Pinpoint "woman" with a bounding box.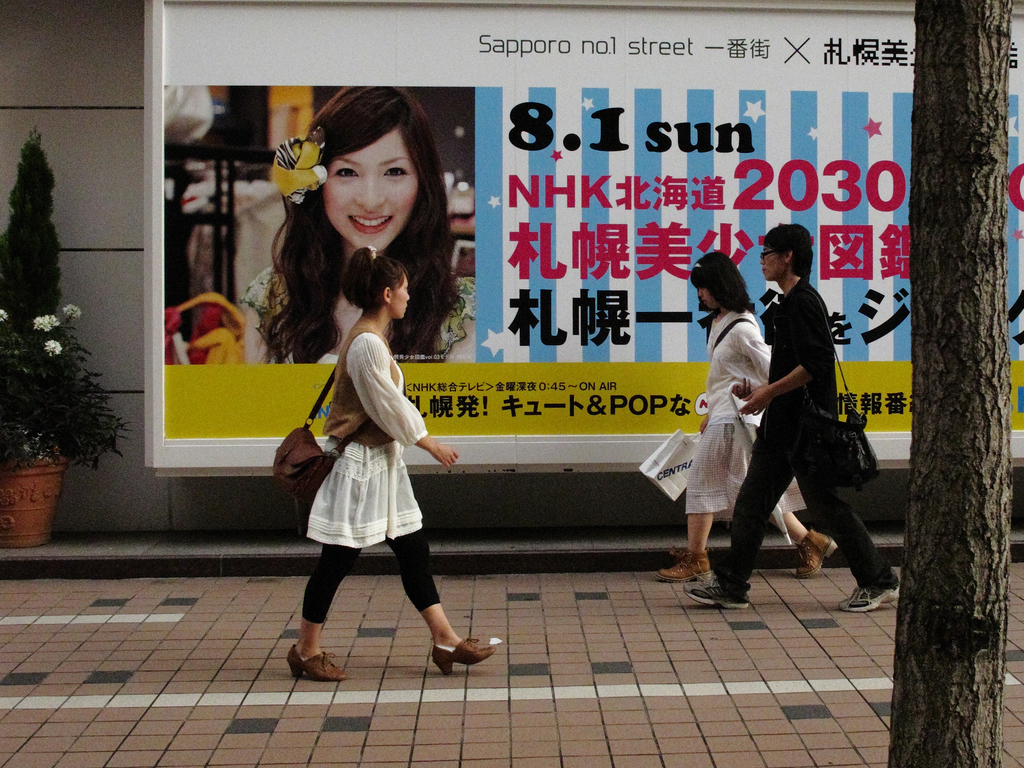
654,250,841,582.
